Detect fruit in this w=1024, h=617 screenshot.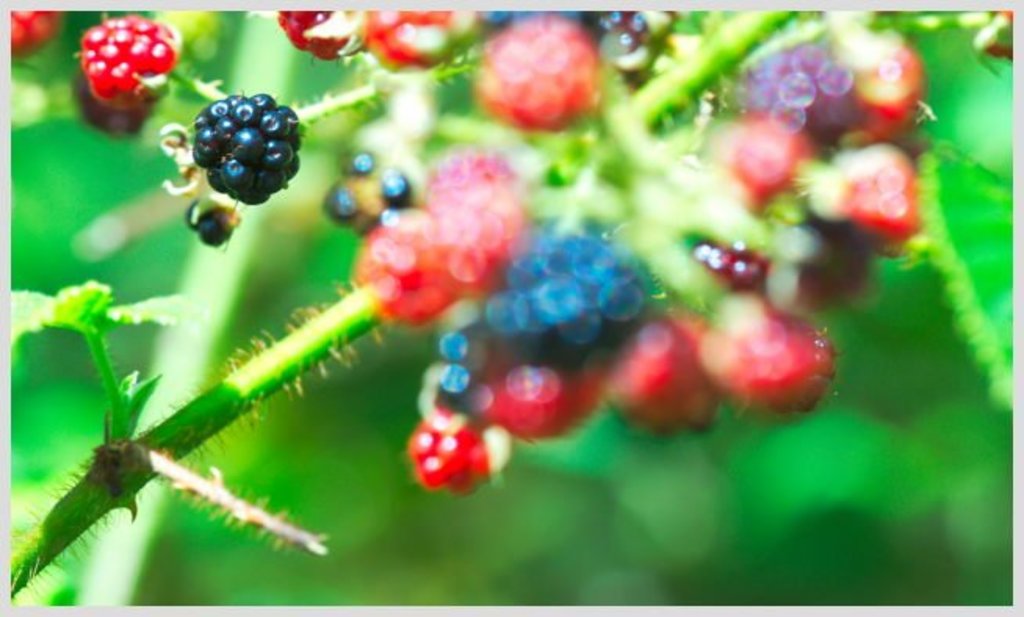
Detection: 319/150/413/238.
